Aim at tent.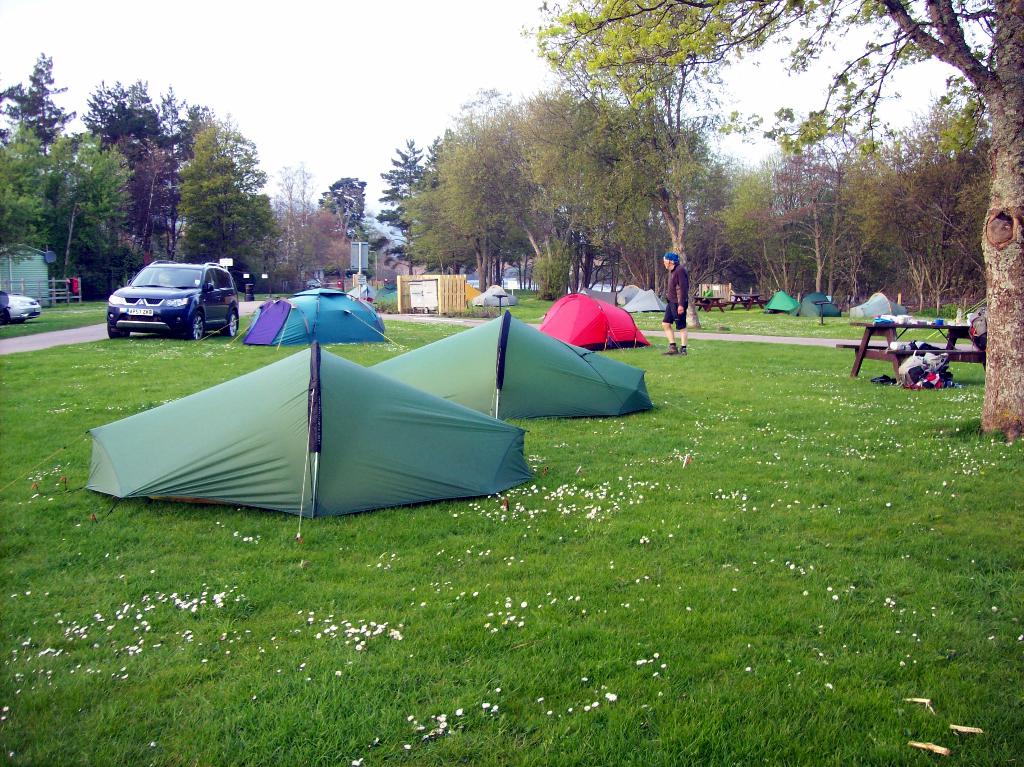
Aimed at [98,341,511,531].
